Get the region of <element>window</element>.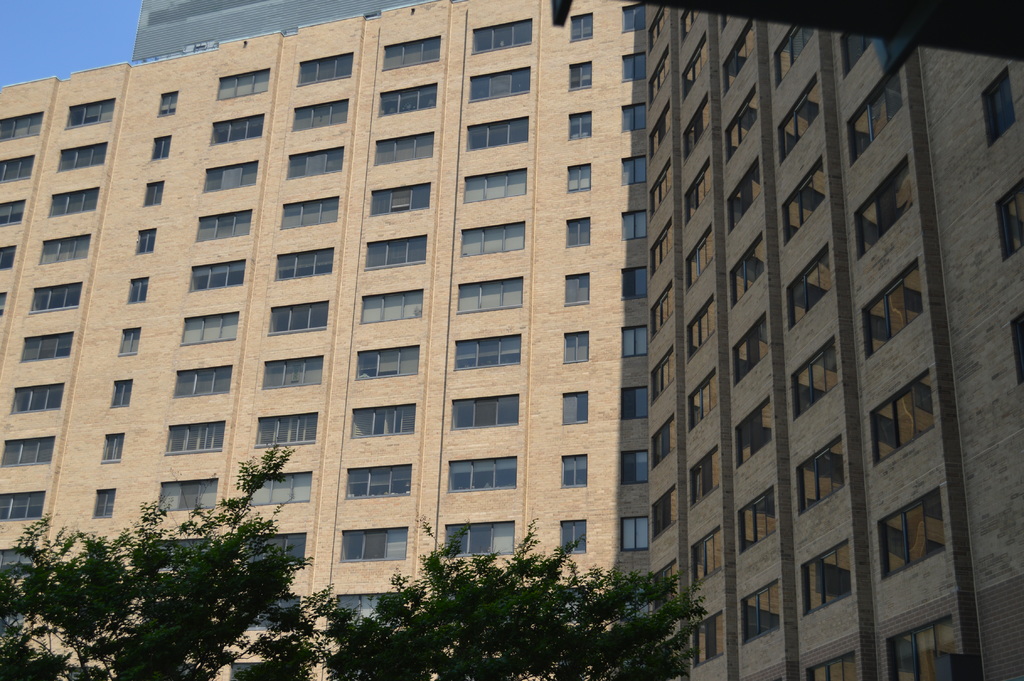
box=[619, 99, 662, 134].
